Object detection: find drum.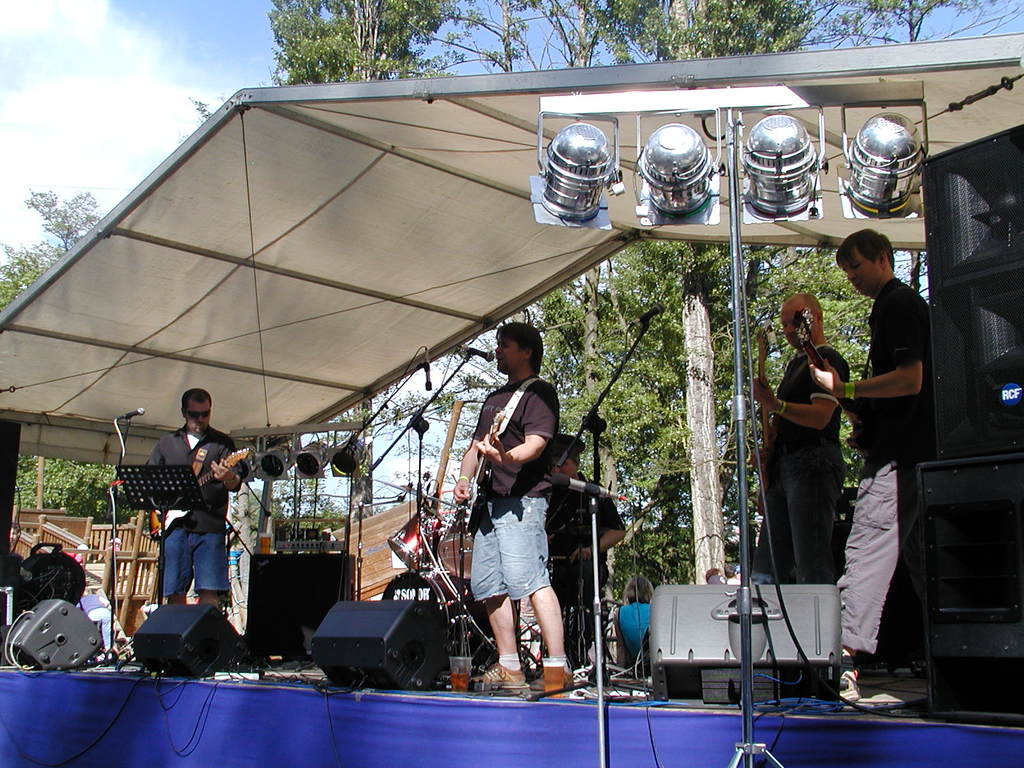
440,511,472,582.
